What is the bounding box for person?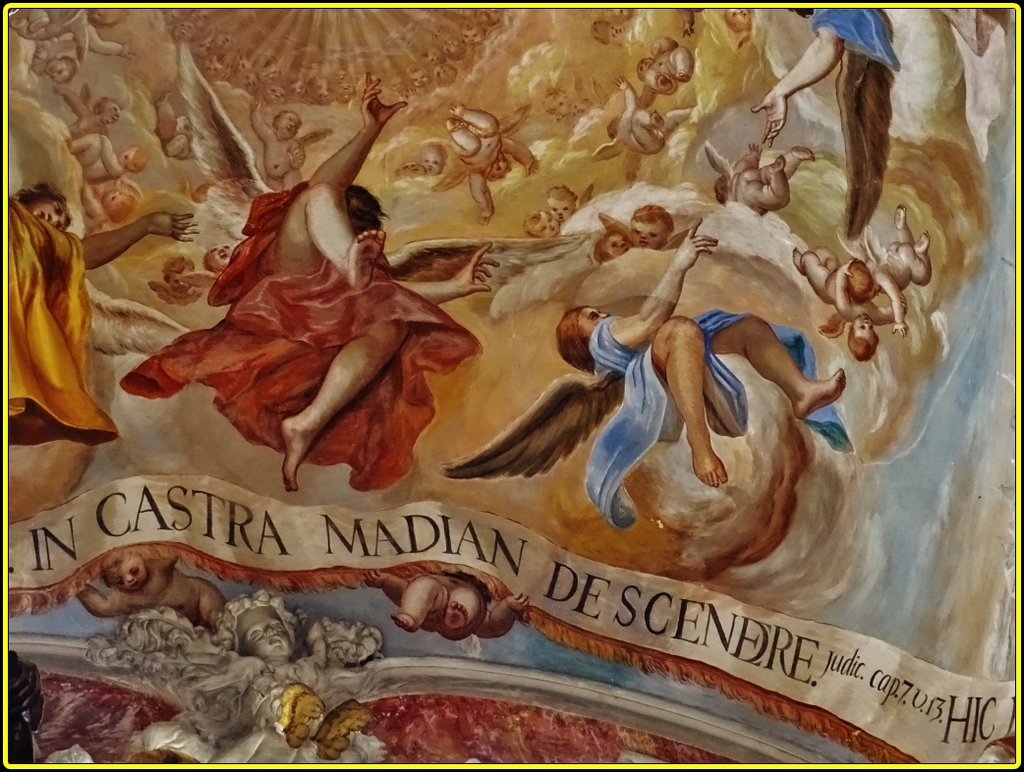
bbox(545, 189, 574, 225).
